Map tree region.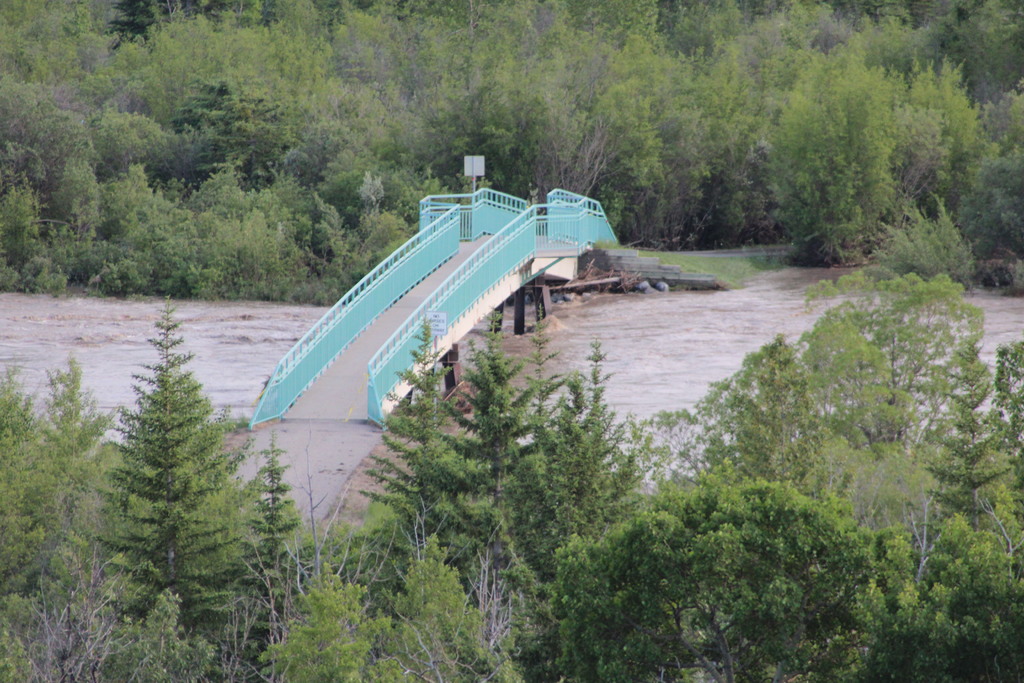
Mapped to (x1=765, y1=0, x2=886, y2=261).
